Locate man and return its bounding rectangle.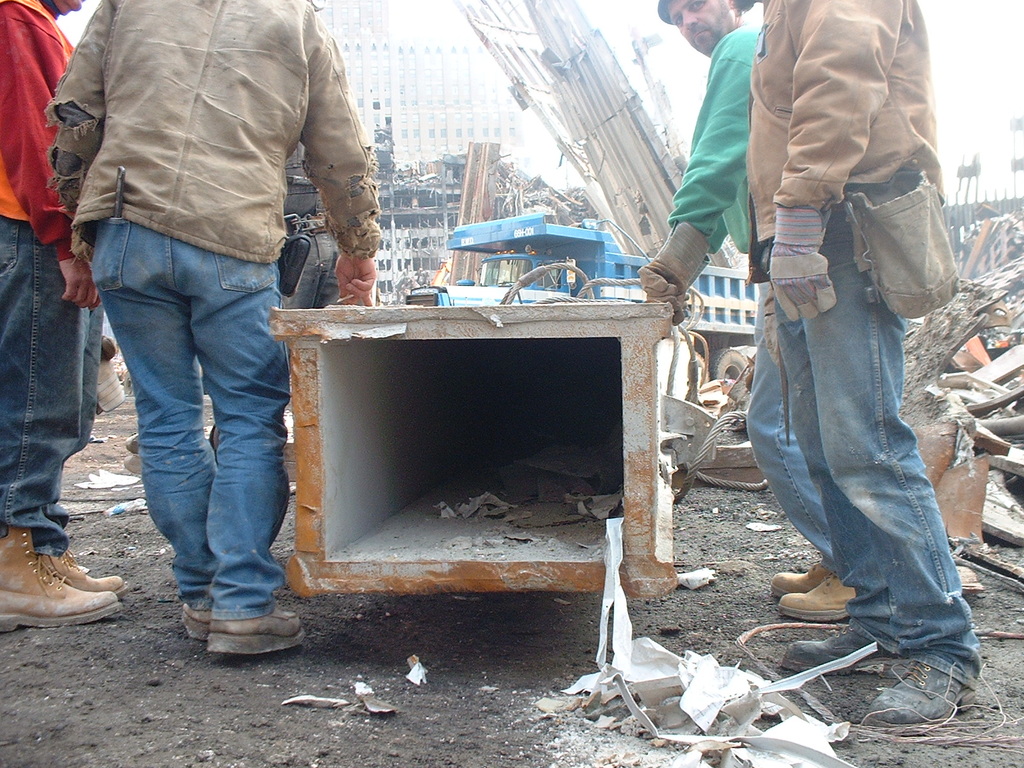
[49, 0, 360, 630].
